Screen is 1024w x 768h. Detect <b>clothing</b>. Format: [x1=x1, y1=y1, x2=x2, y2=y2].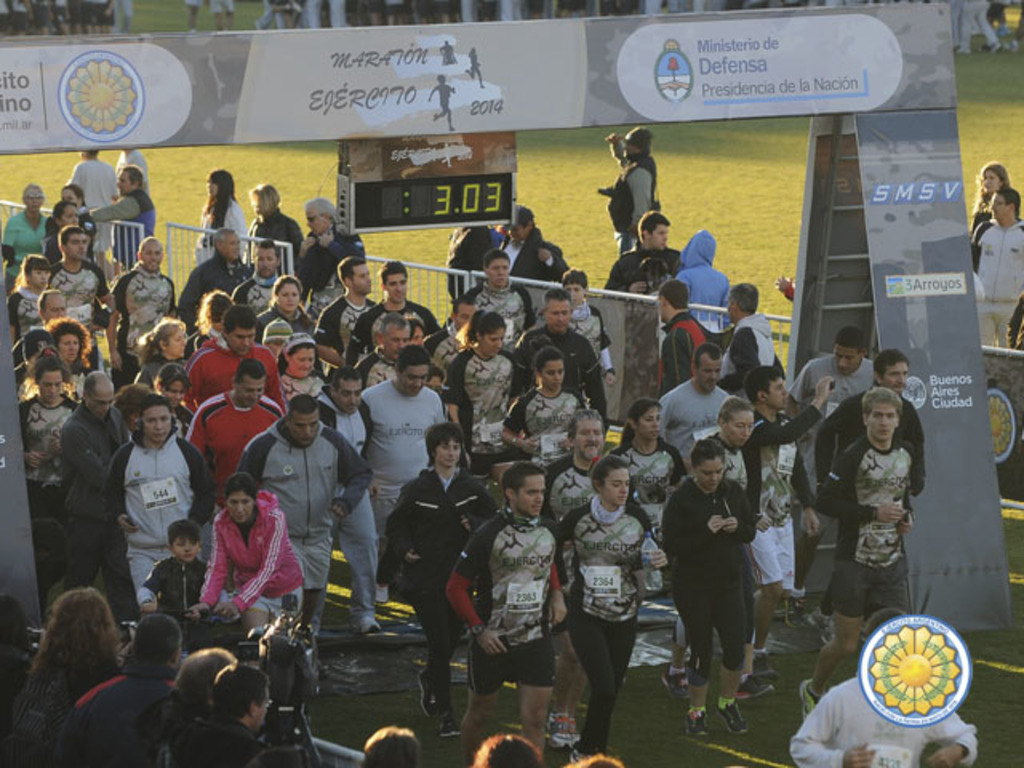
[x1=187, y1=0, x2=205, y2=6].
